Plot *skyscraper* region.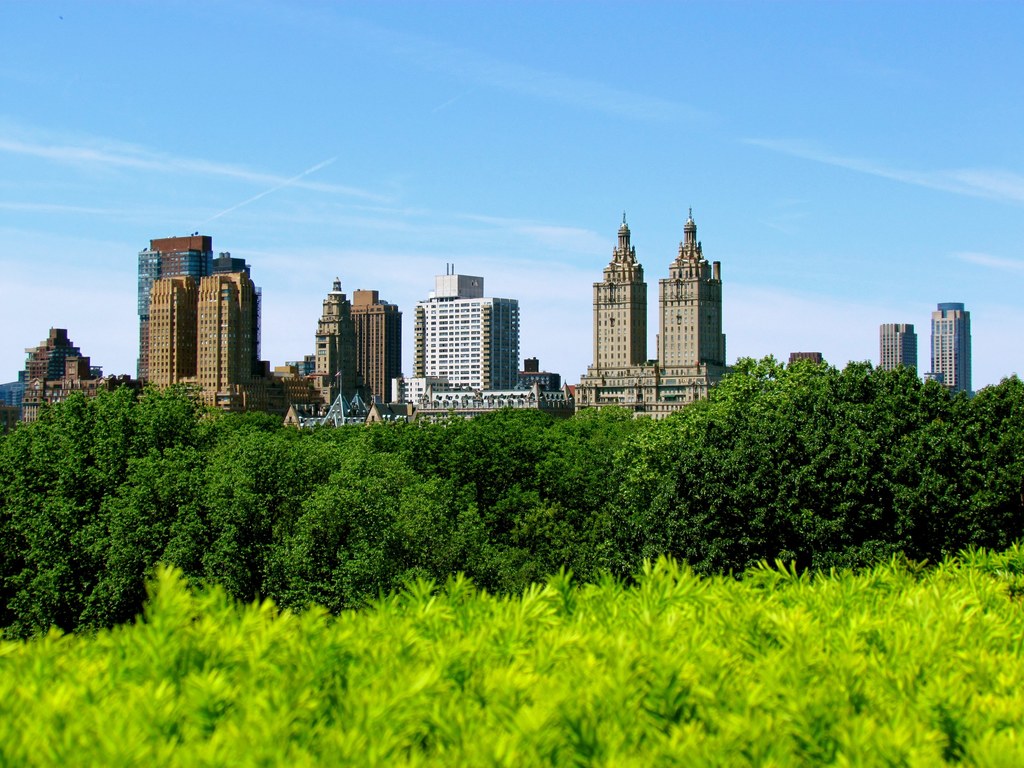
Plotted at 876/323/920/369.
